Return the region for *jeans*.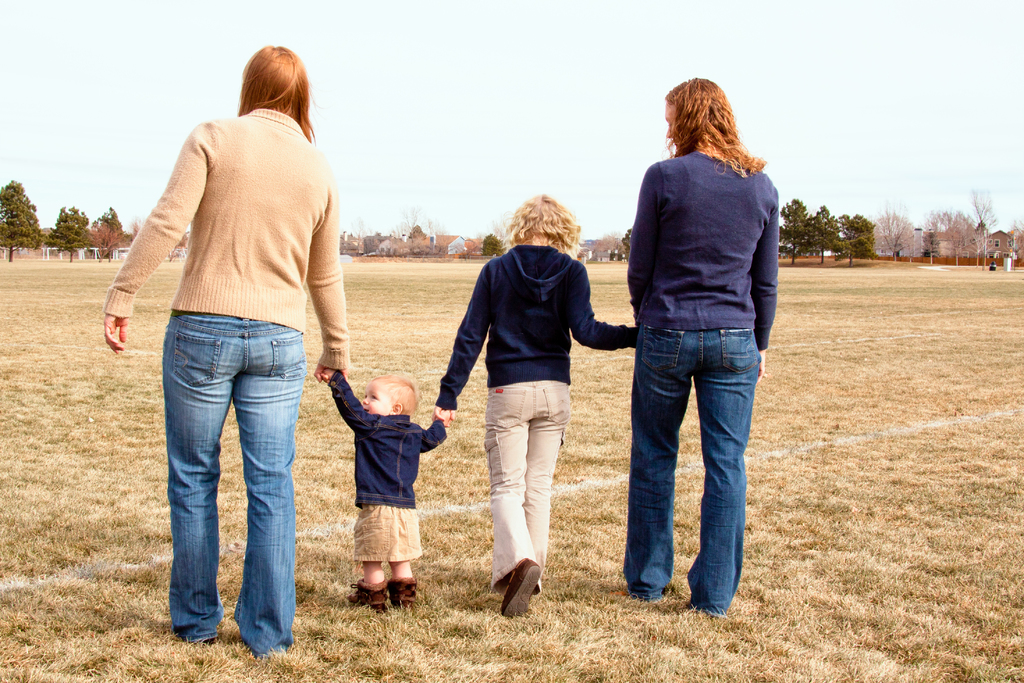
485 388 570 584.
